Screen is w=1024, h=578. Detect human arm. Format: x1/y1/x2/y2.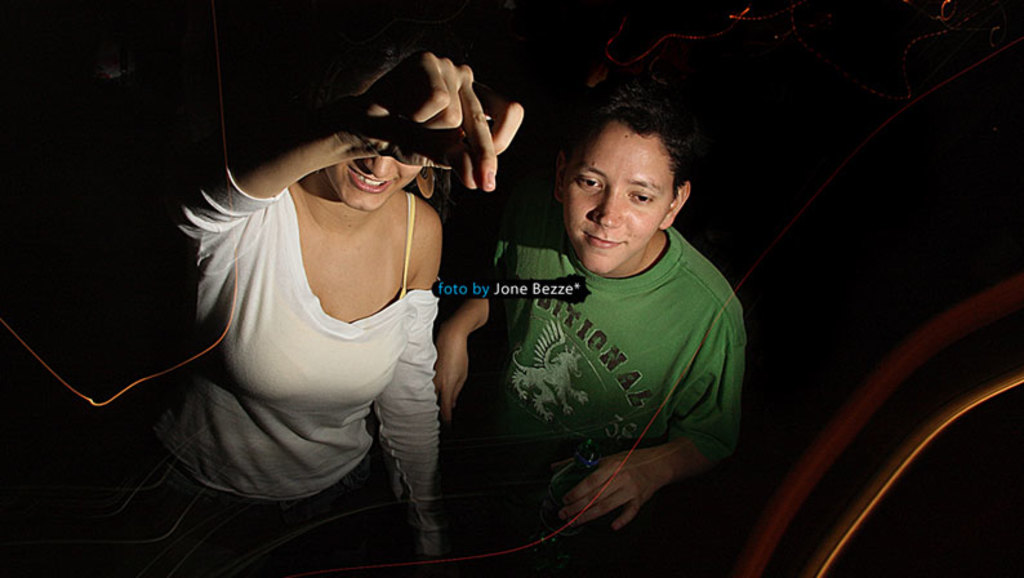
431/239/516/408.
